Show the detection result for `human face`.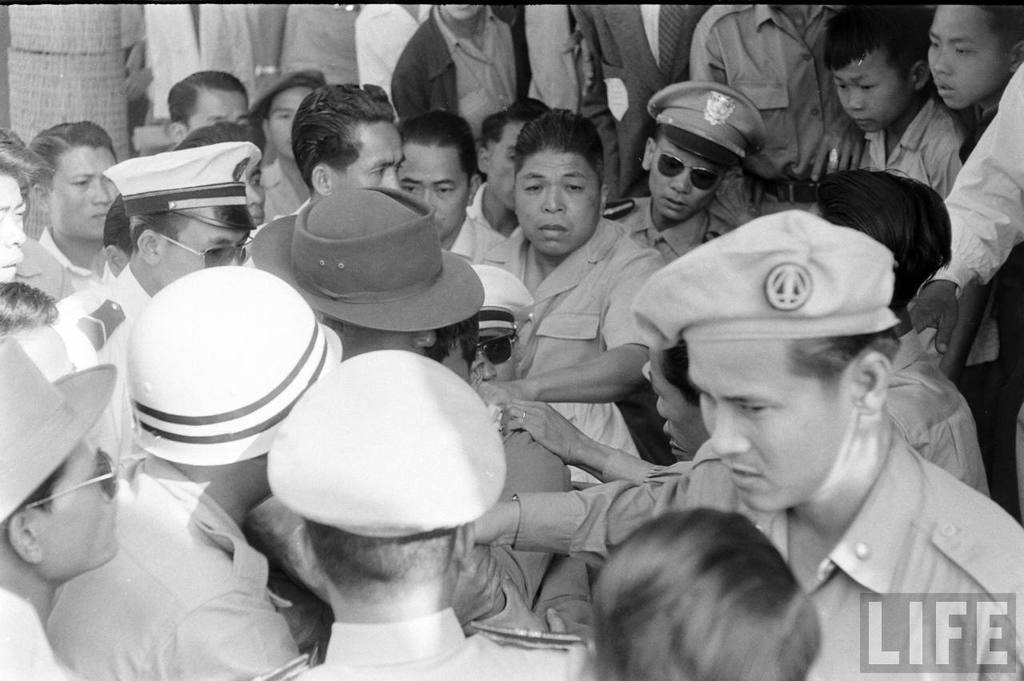
rect(396, 142, 467, 241).
